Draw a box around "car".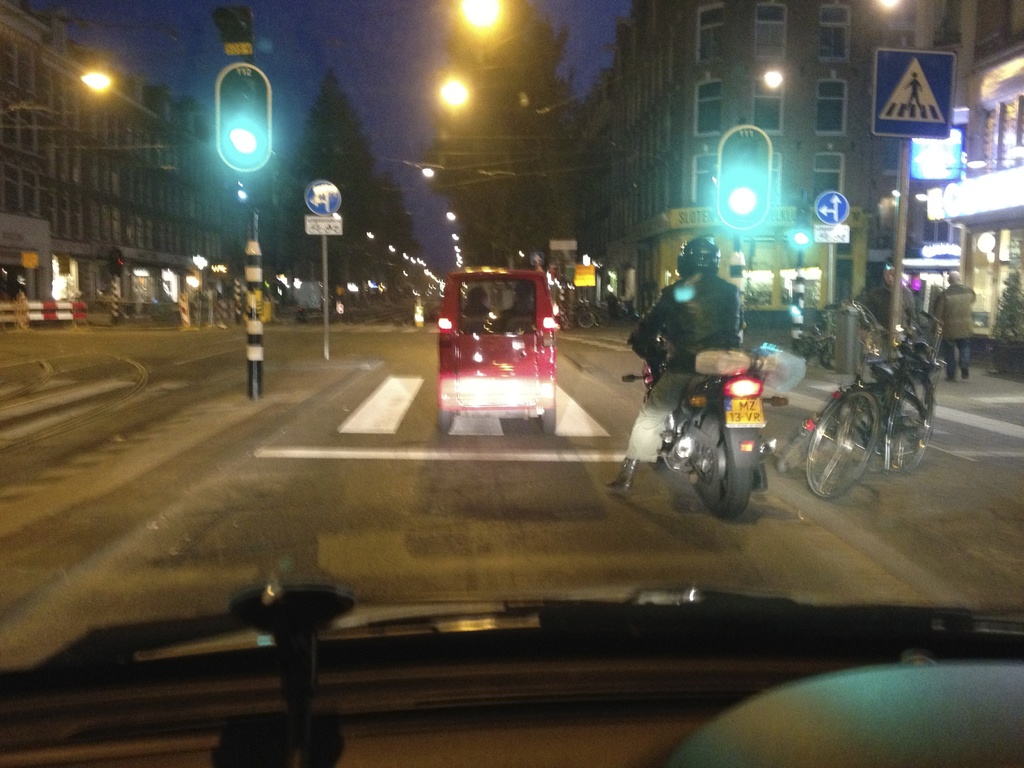
l=1, t=0, r=1023, b=767.
